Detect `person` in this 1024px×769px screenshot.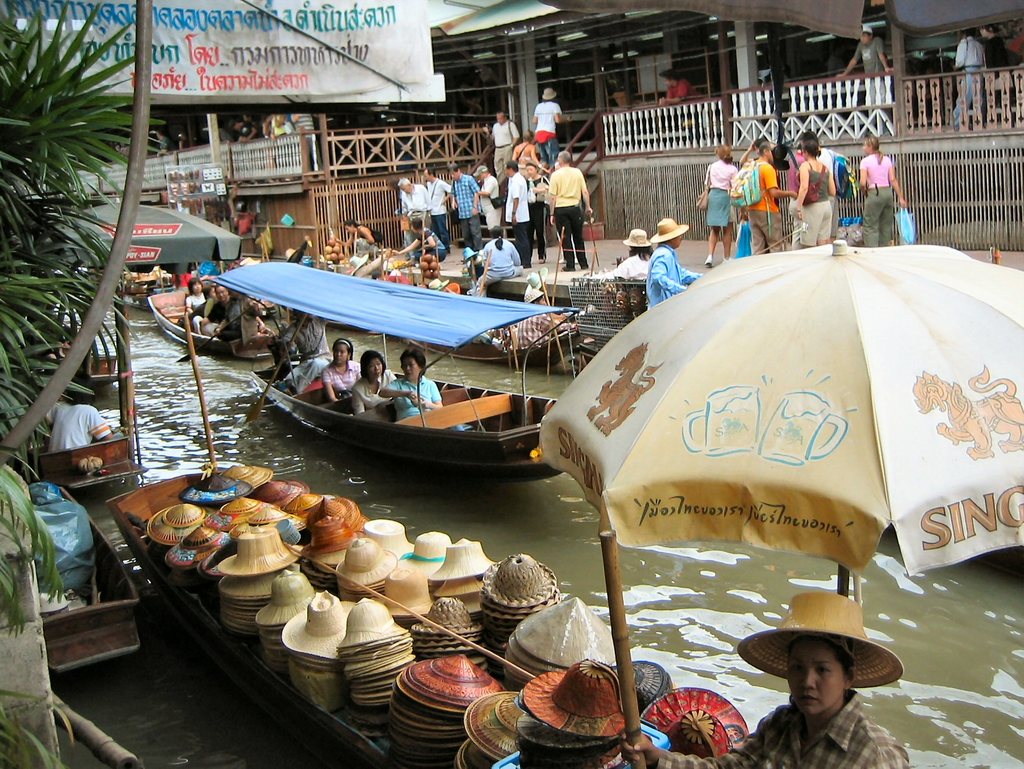
Detection: BBox(956, 27, 985, 129).
